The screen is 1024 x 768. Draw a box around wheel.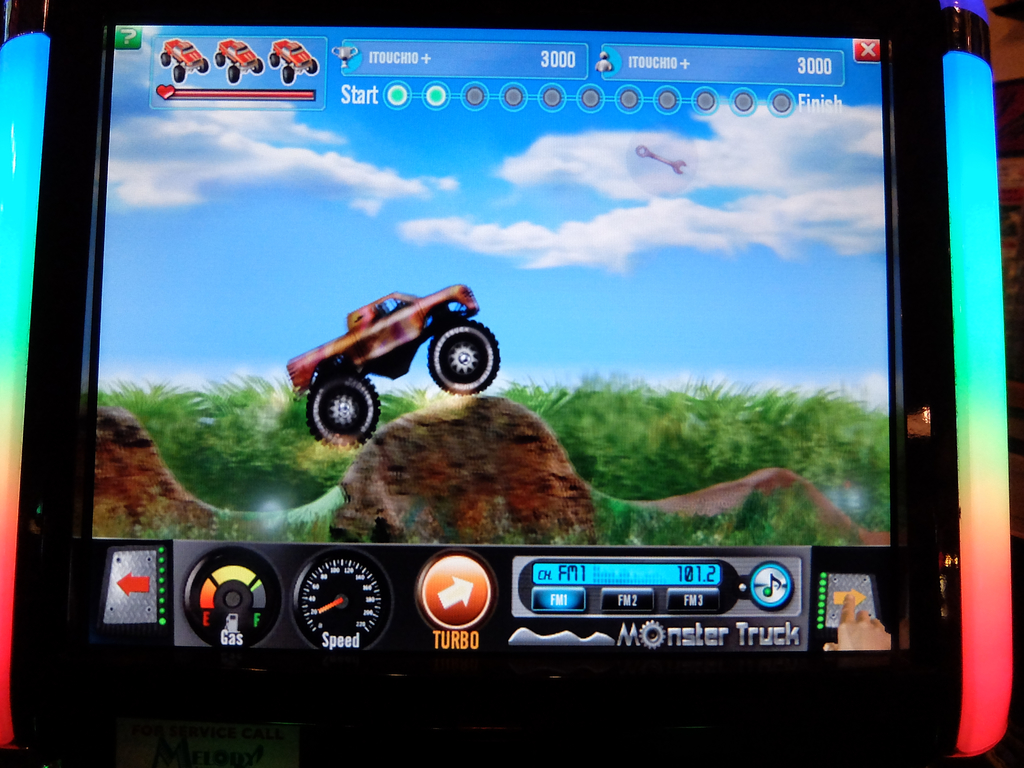
bbox(301, 365, 376, 450).
